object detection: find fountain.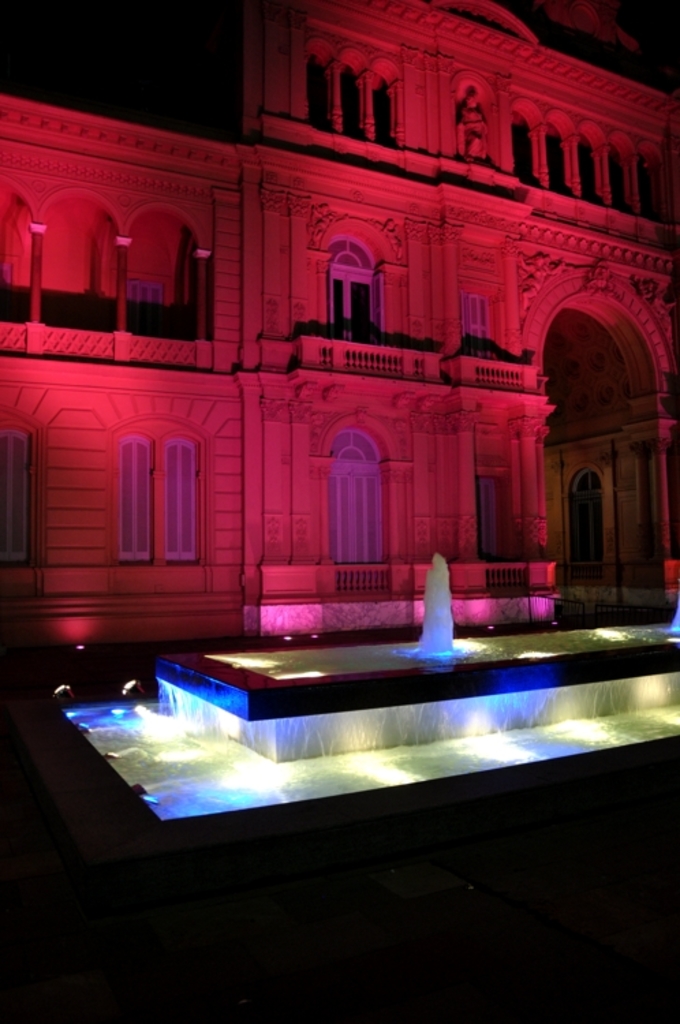
left=37, top=240, right=668, bottom=908.
